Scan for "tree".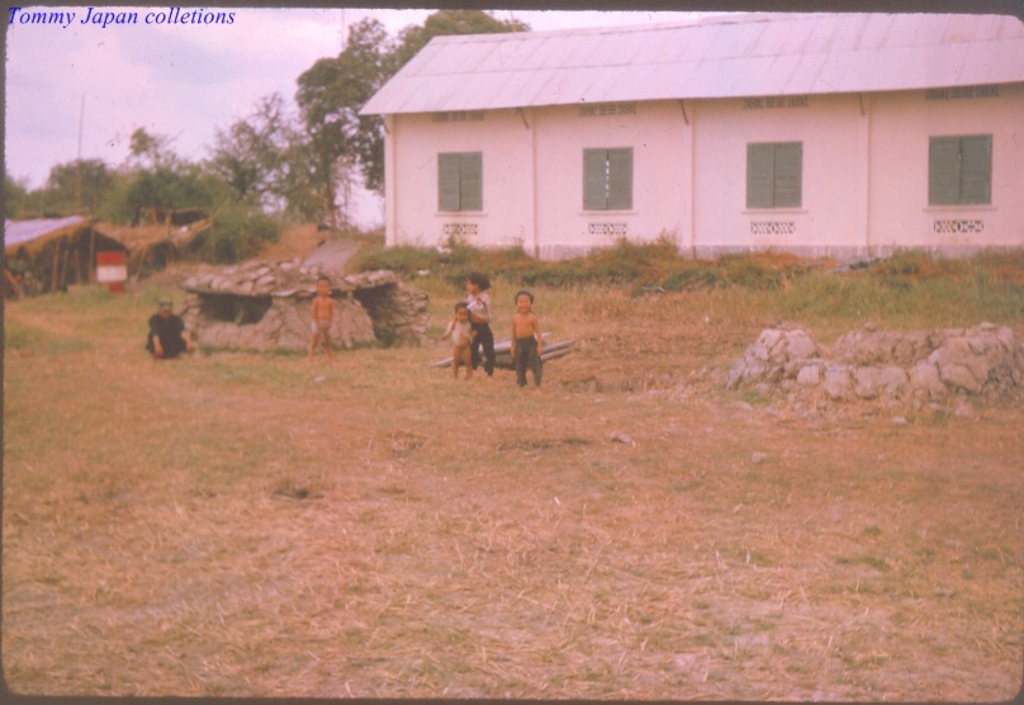
Scan result: BBox(20, 114, 262, 224).
